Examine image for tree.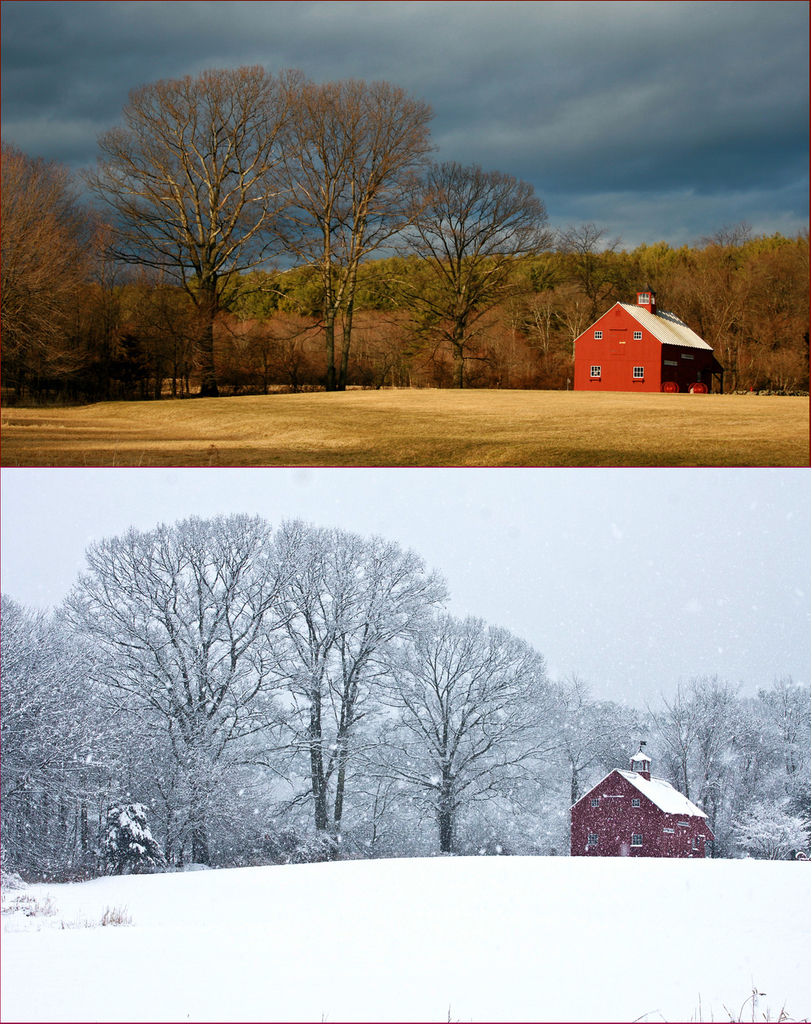
Examination result: region(277, 75, 447, 378).
